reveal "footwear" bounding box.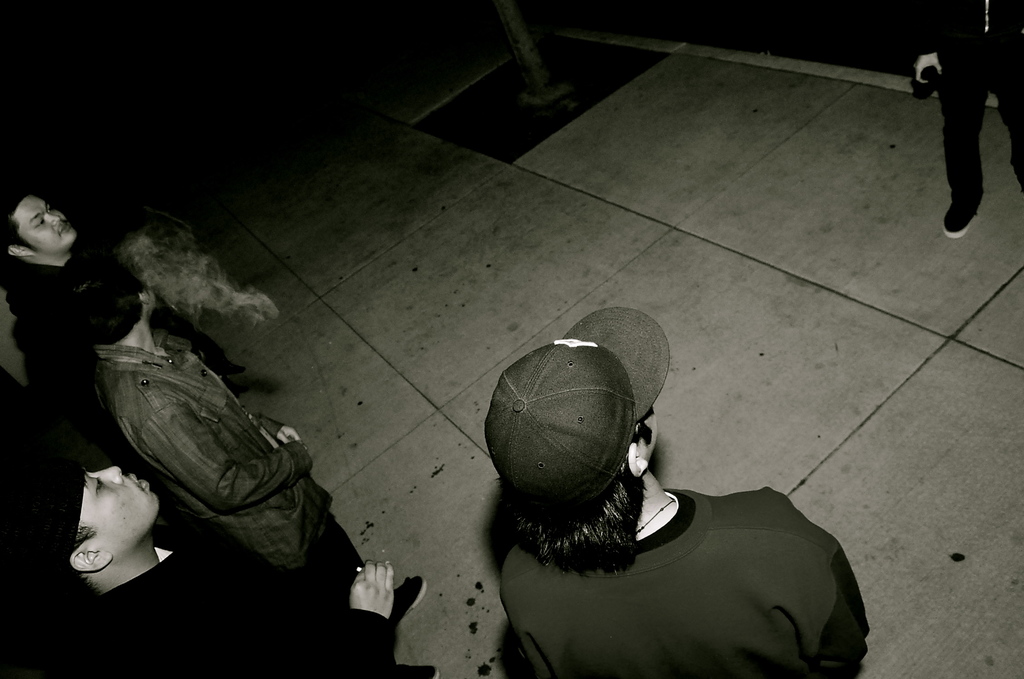
Revealed: [1018, 160, 1023, 201].
